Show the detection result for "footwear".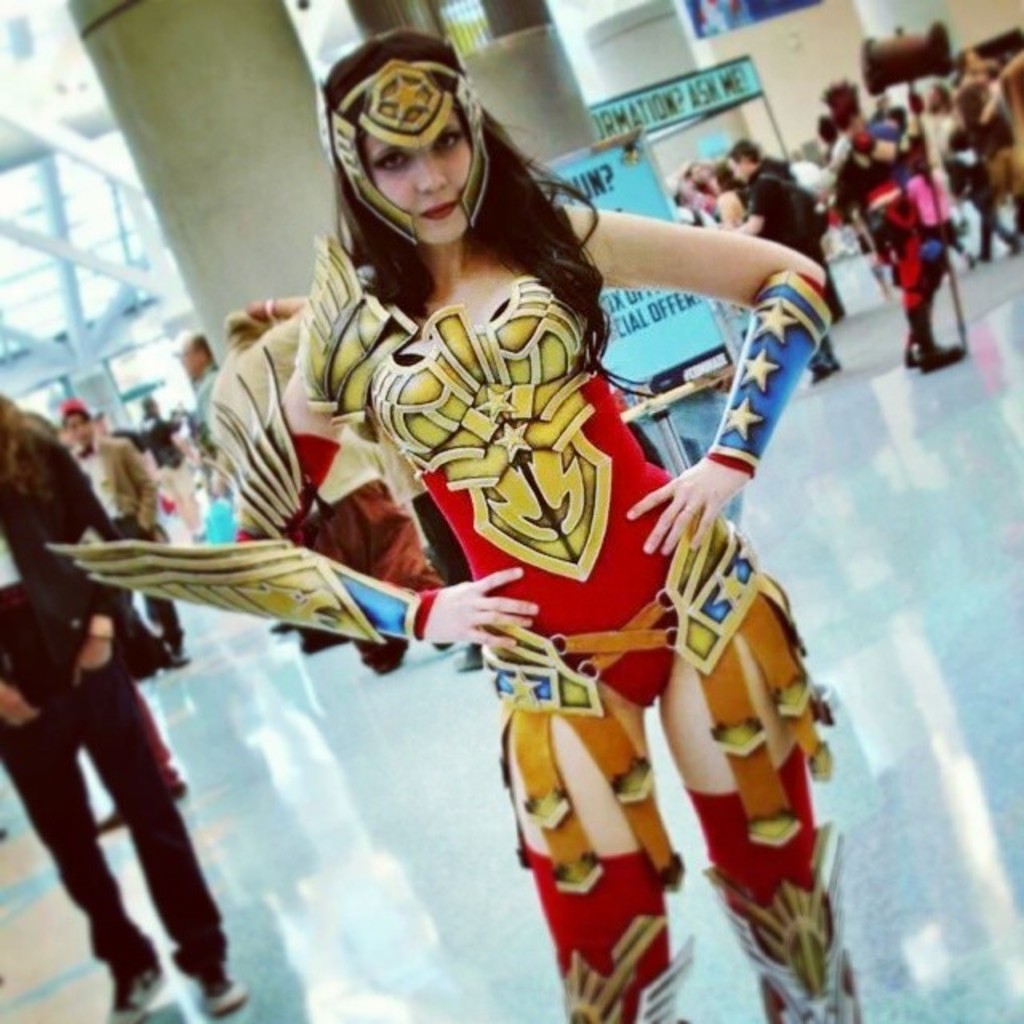
99:810:122:830.
